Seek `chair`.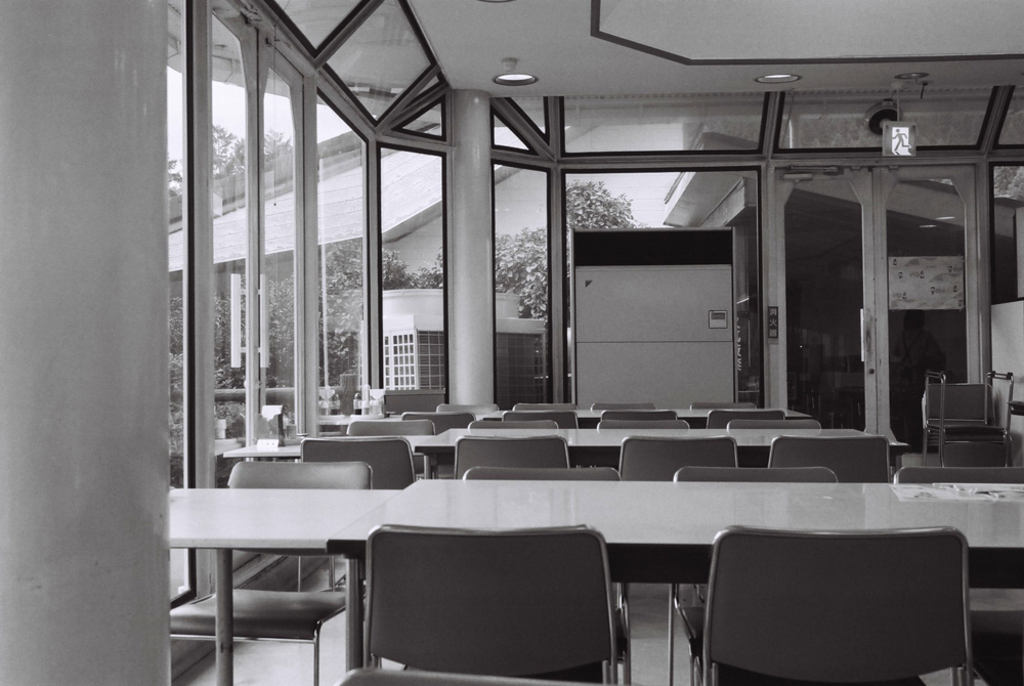
451 435 567 479.
